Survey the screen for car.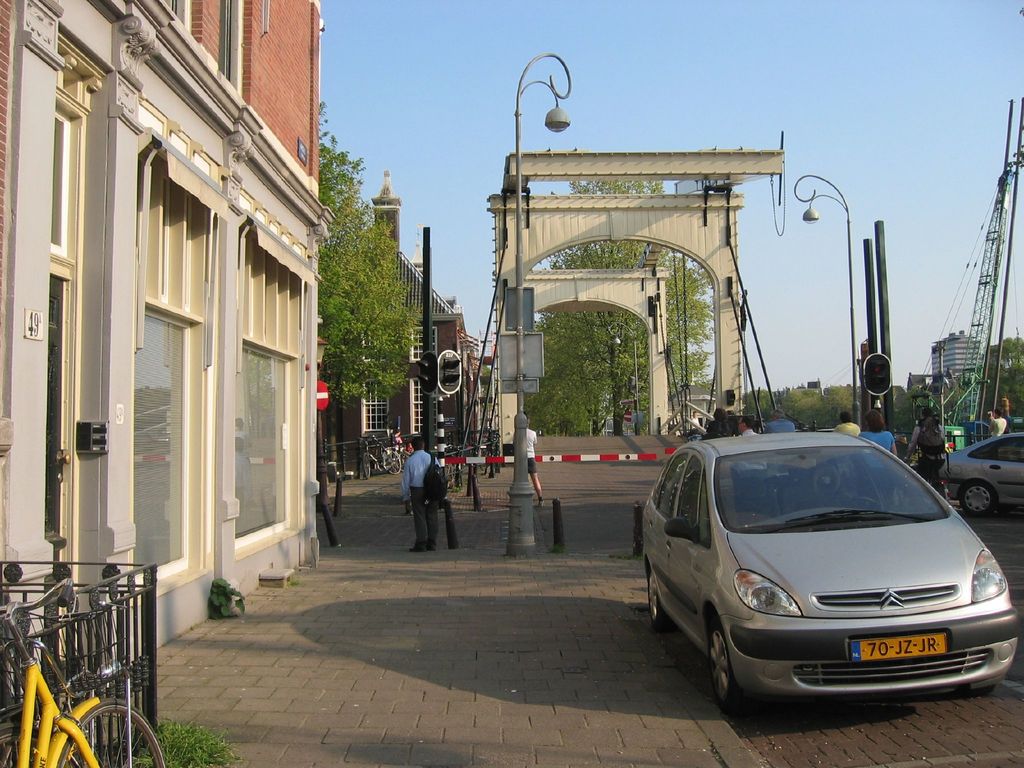
Survey found: <bbox>730, 474, 883, 513</bbox>.
